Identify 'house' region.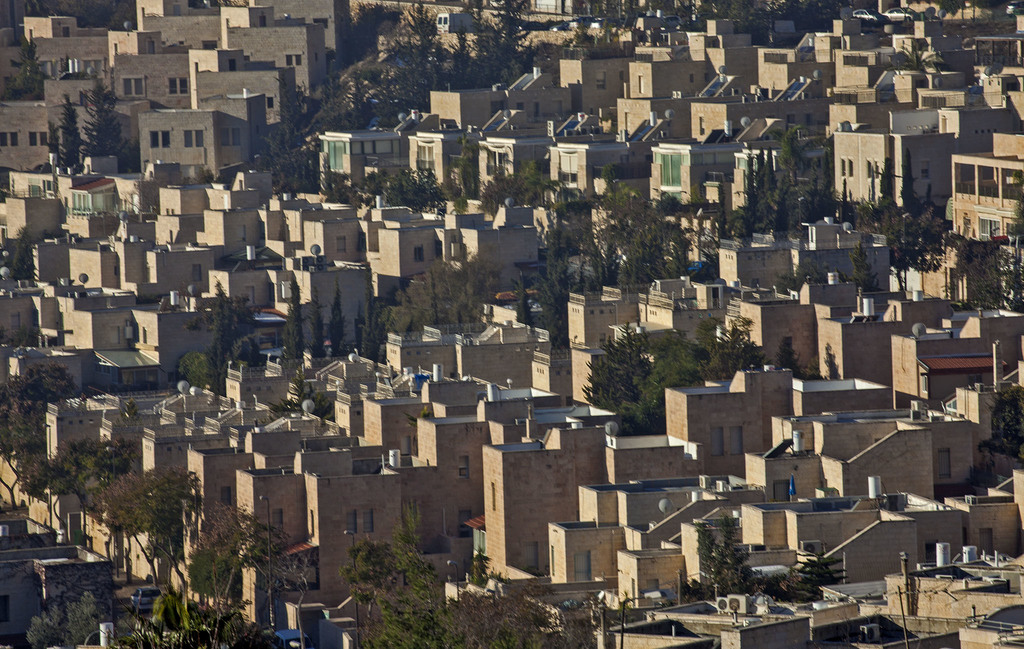
Region: (x1=295, y1=259, x2=364, y2=346).
